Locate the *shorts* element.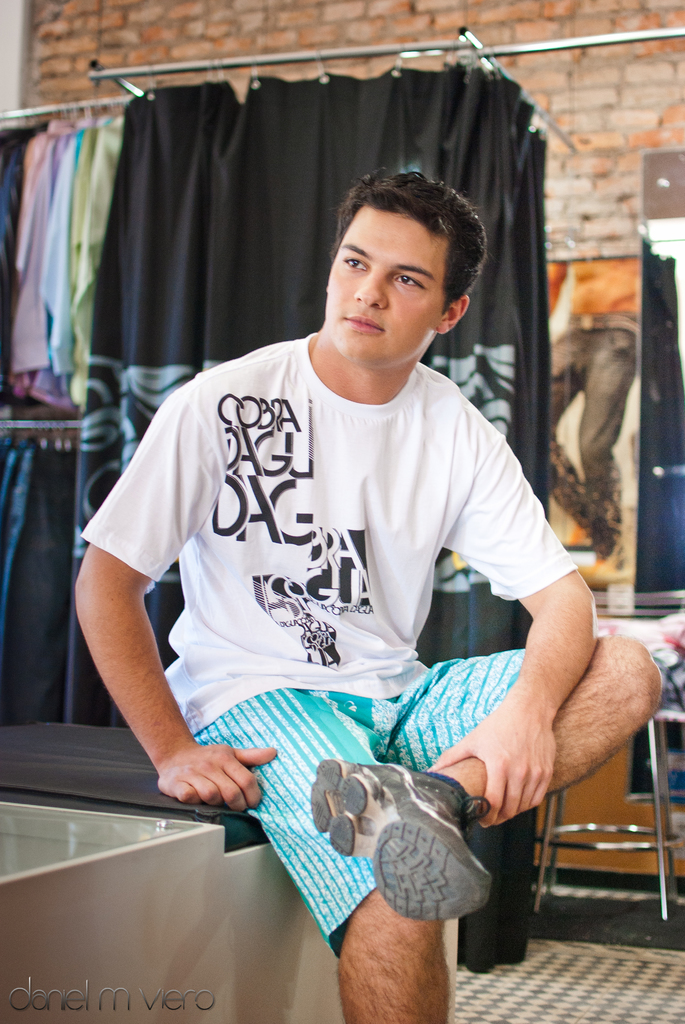
Element bbox: [193, 645, 523, 957].
